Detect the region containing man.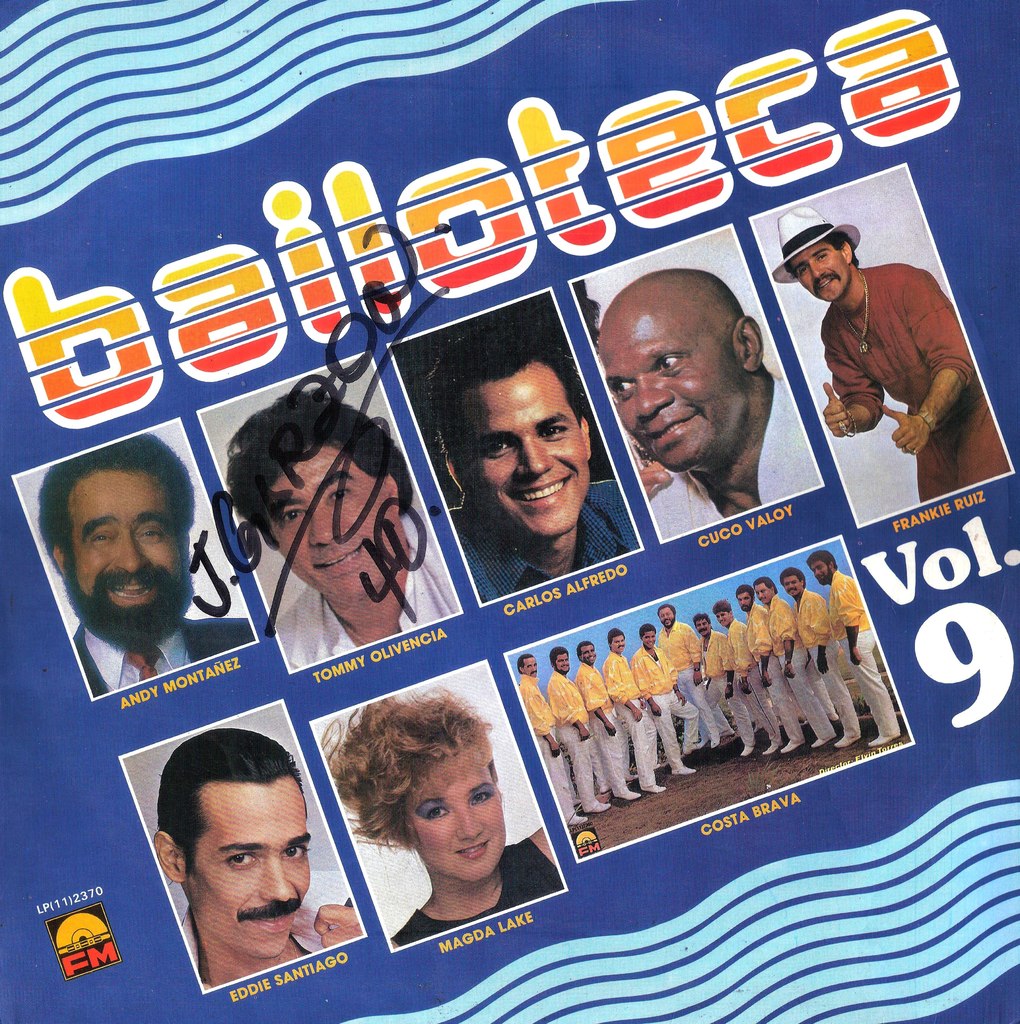
region(793, 567, 857, 746).
